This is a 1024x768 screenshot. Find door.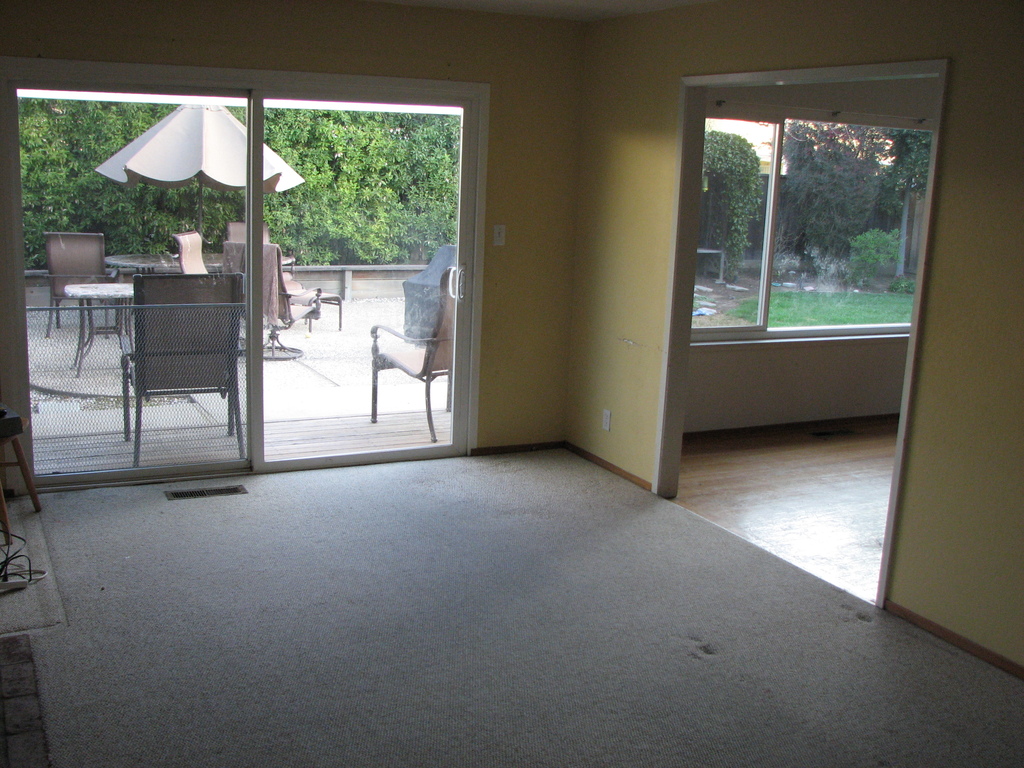
Bounding box: [left=40, top=78, right=502, bottom=488].
